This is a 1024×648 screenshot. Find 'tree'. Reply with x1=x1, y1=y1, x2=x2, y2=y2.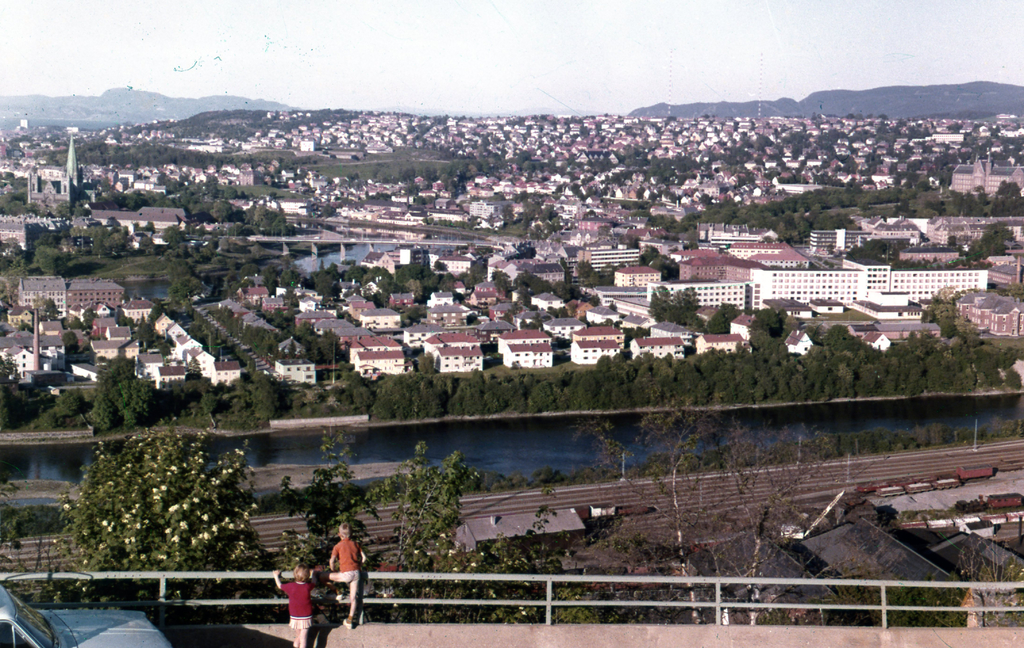
x1=364, y1=269, x2=390, y2=296.
